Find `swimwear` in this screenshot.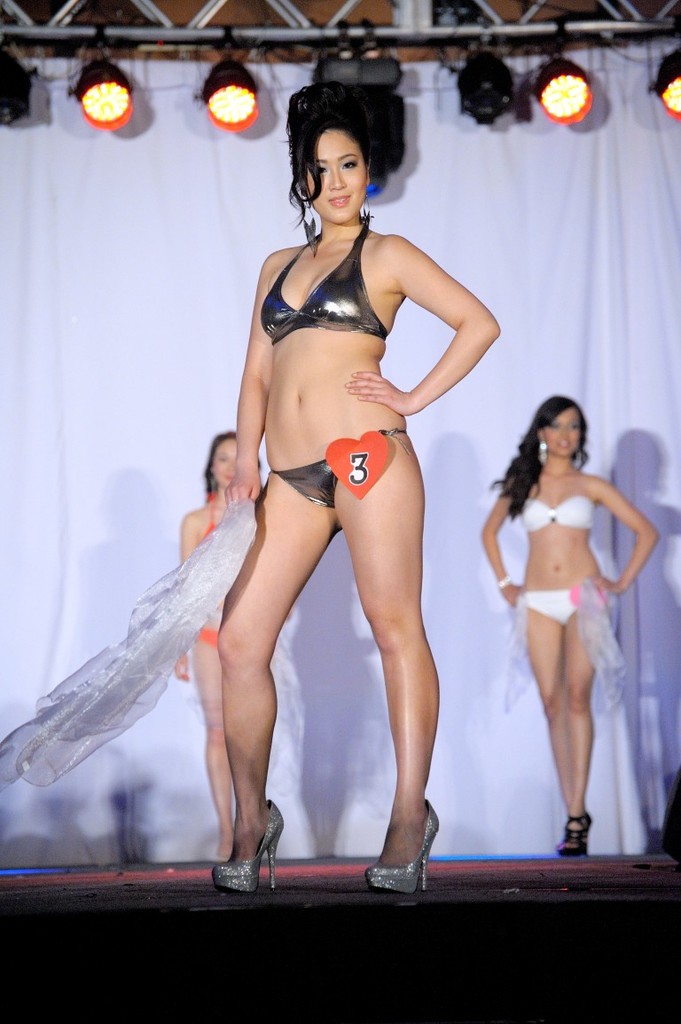
The bounding box for `swimwear` is bbox=(528, 493, 592, 534).
